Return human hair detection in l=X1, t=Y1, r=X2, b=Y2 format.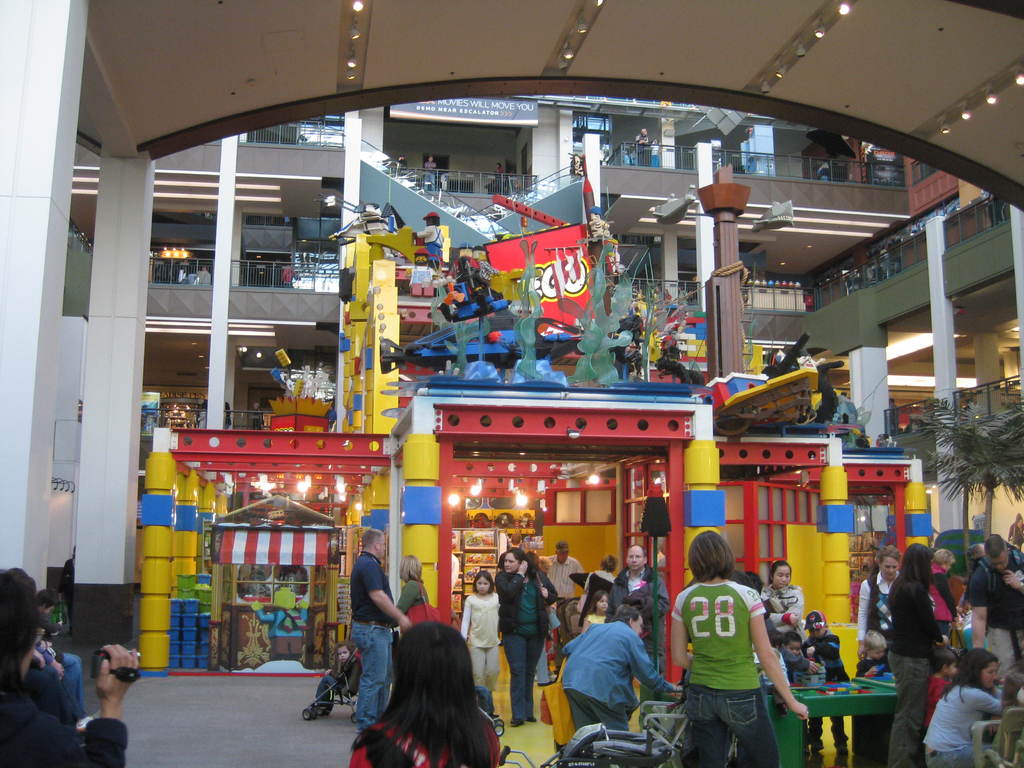
l=887, t=545, r=933, b=621.
